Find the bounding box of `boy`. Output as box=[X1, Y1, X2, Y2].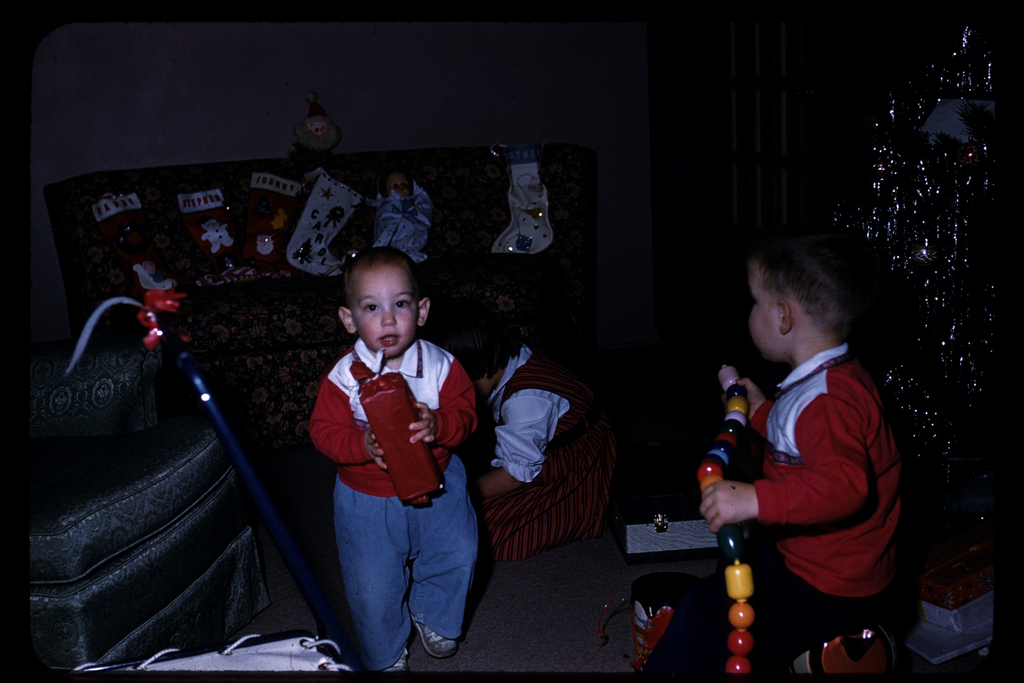
box=[640, 228, 901, 679].
